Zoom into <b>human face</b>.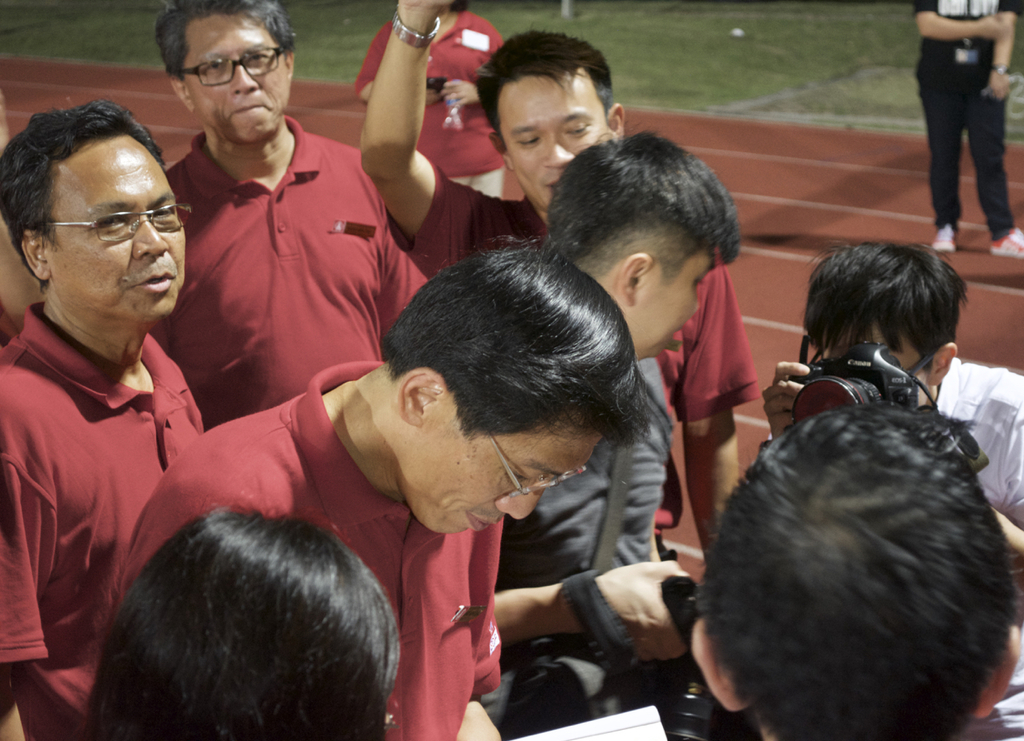
Zoom target: 625,247,714,359.
